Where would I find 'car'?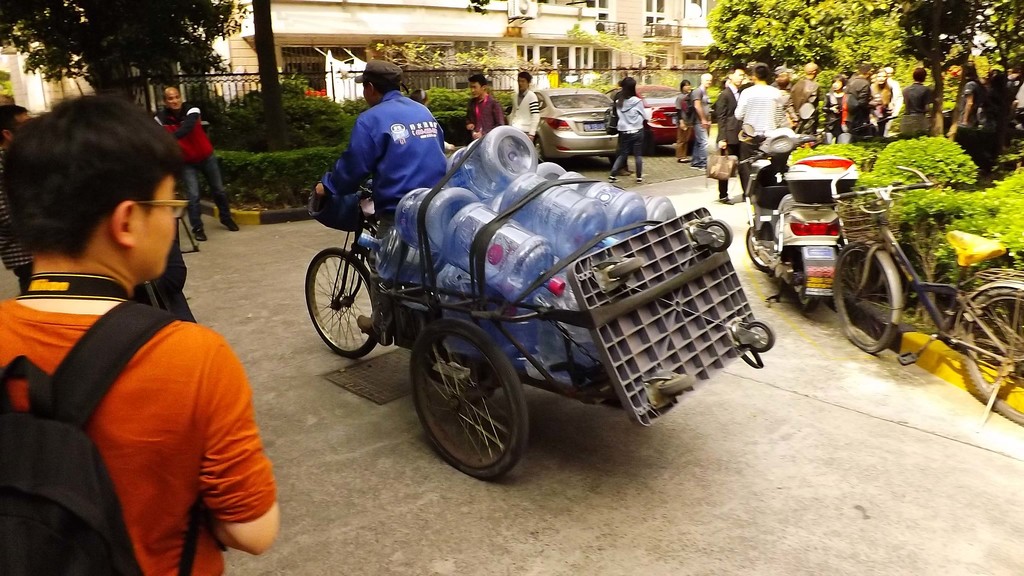
At 630/82/692/146.
